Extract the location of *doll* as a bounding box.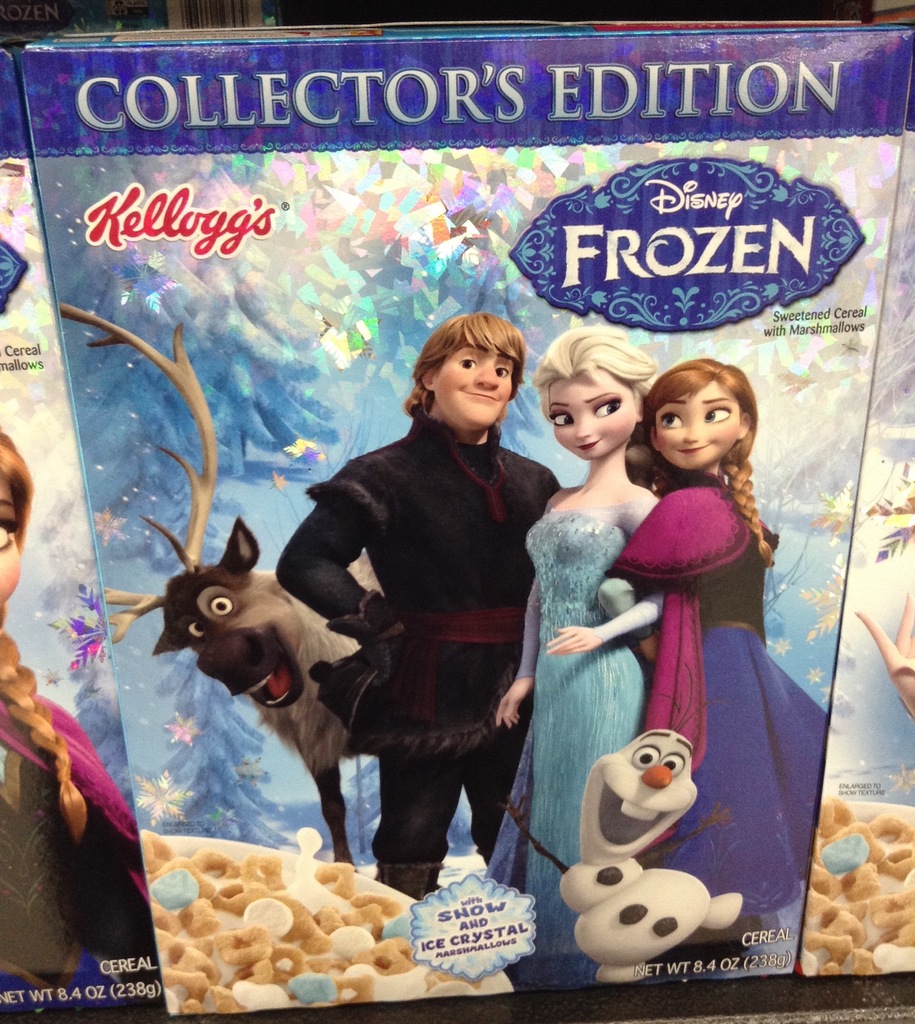
<bbox>496, 326, 663, 991</bbox>.
